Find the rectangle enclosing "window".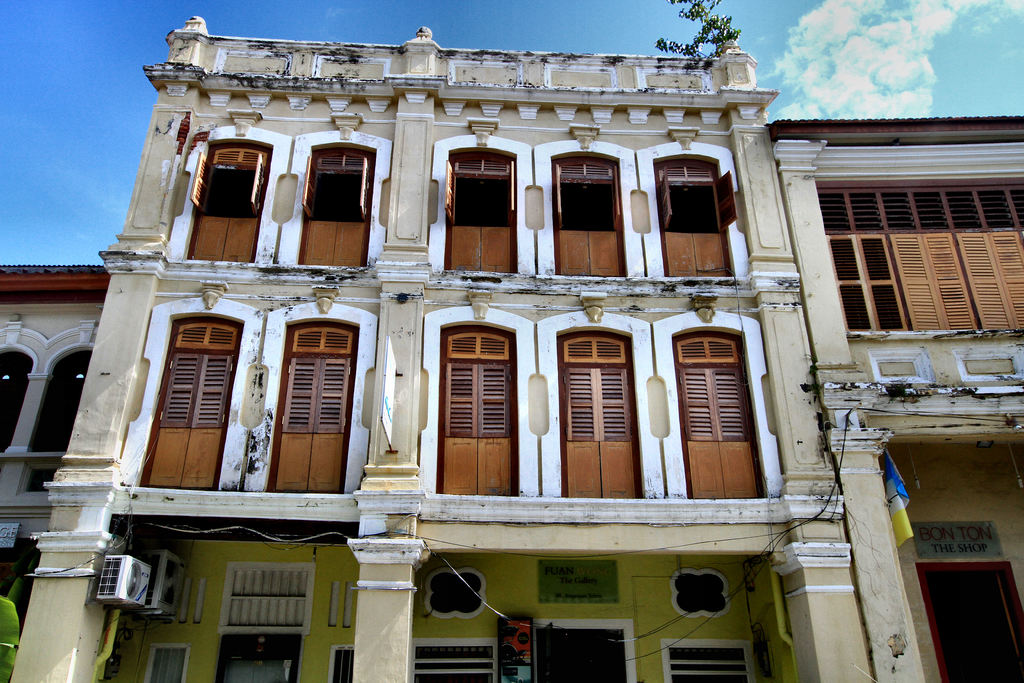
region(0, 345, 22, 448).
